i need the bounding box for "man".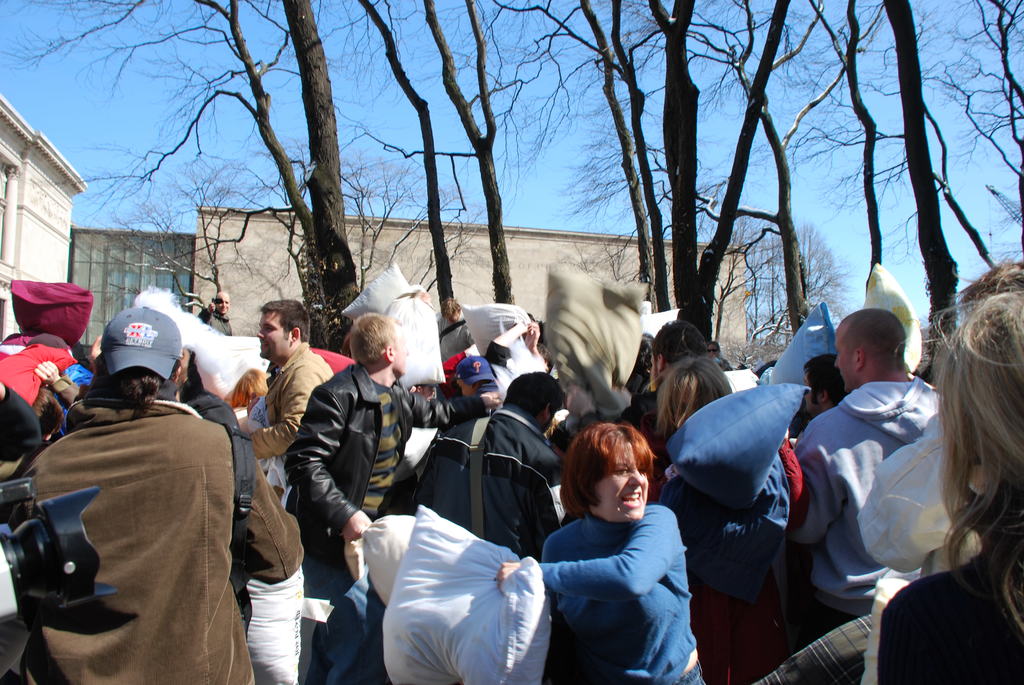
Here it is: x1=196, y1=293, x2=241, y2=340.
